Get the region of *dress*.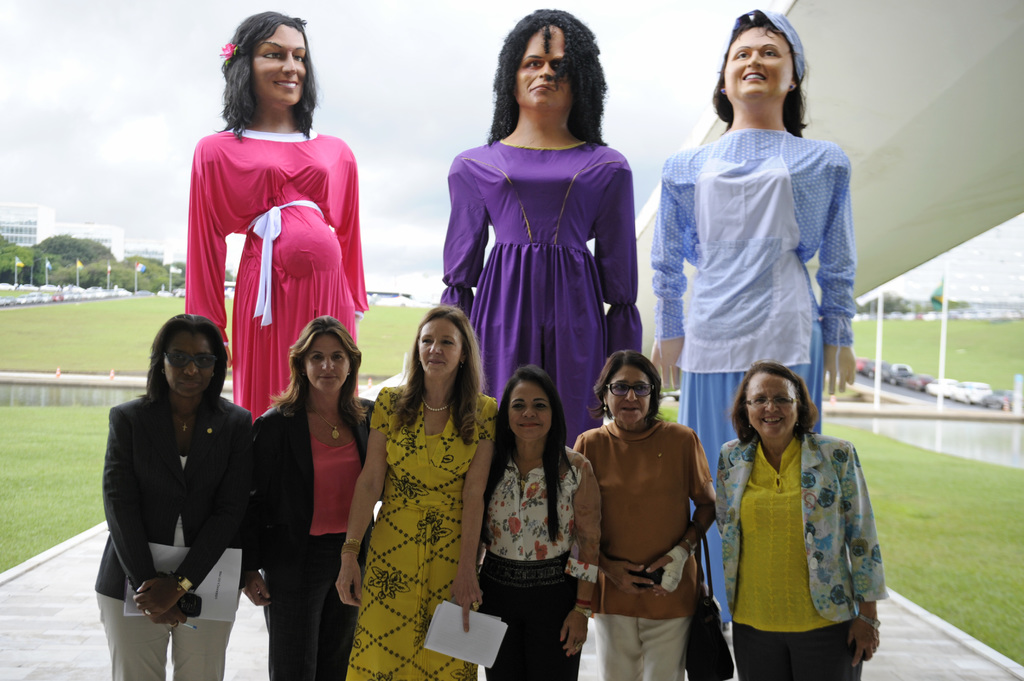
detection(344, 385, 499, 680).
